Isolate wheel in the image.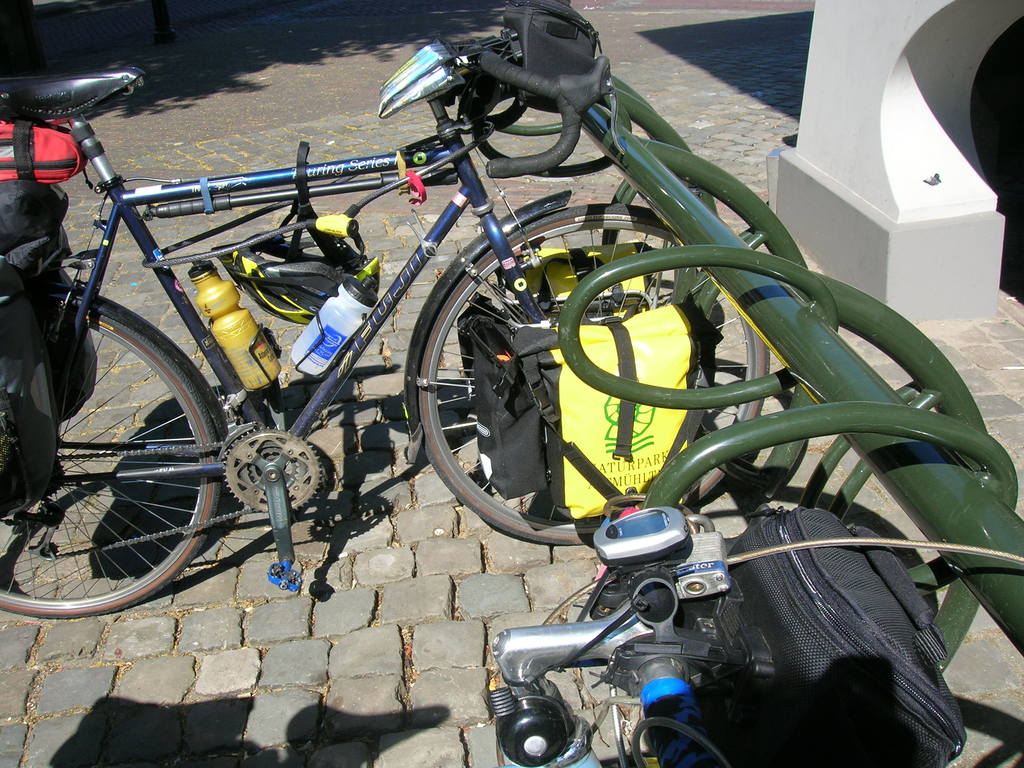
Isolated region: locate(1, 288, 212, 612).
